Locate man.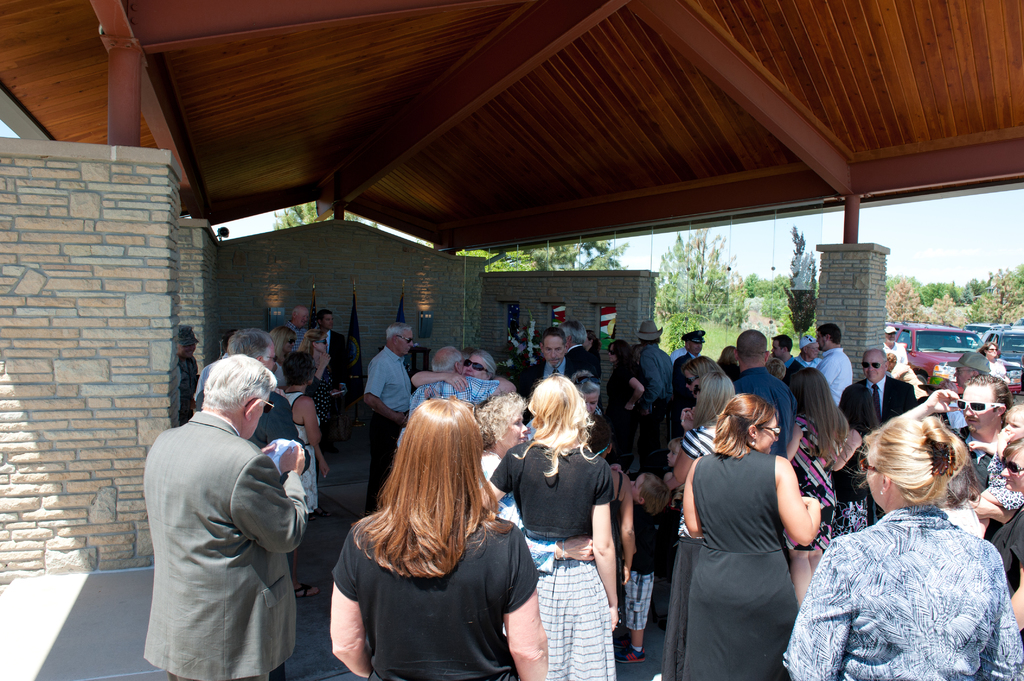
Bounding box: bbox(193, 319, 304, 487).
